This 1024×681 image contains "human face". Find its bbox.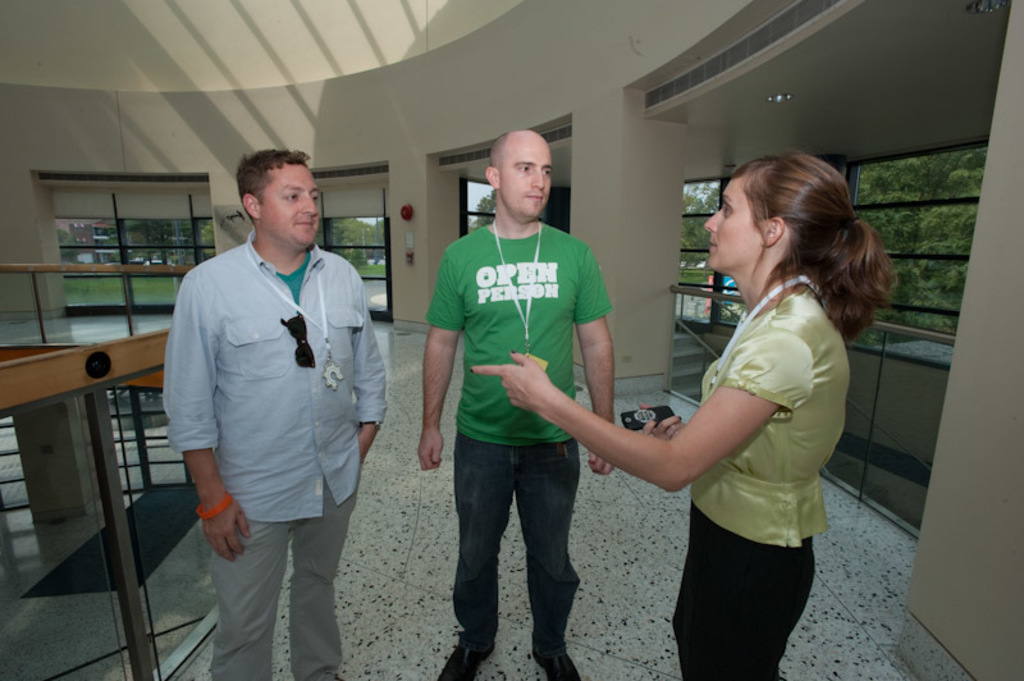
{"left": 499, "top": 137, "right": 552, "bottom": 220}.
